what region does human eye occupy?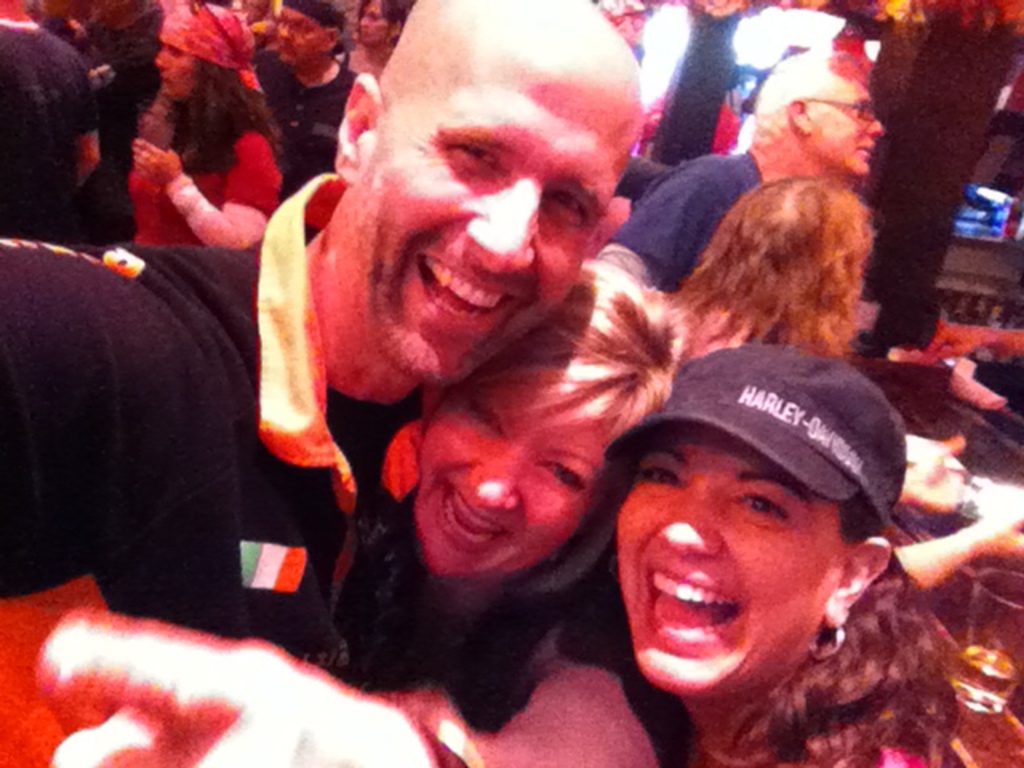
626/456/686/494.
